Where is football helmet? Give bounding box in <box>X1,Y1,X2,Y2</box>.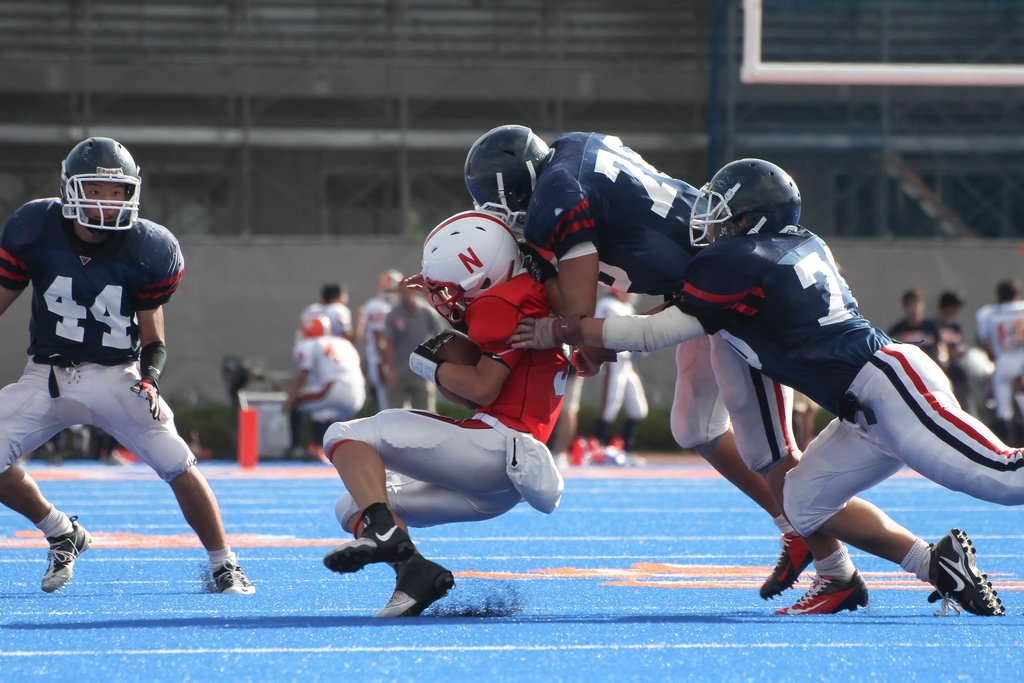
<box>420,220,537,329</box>.
